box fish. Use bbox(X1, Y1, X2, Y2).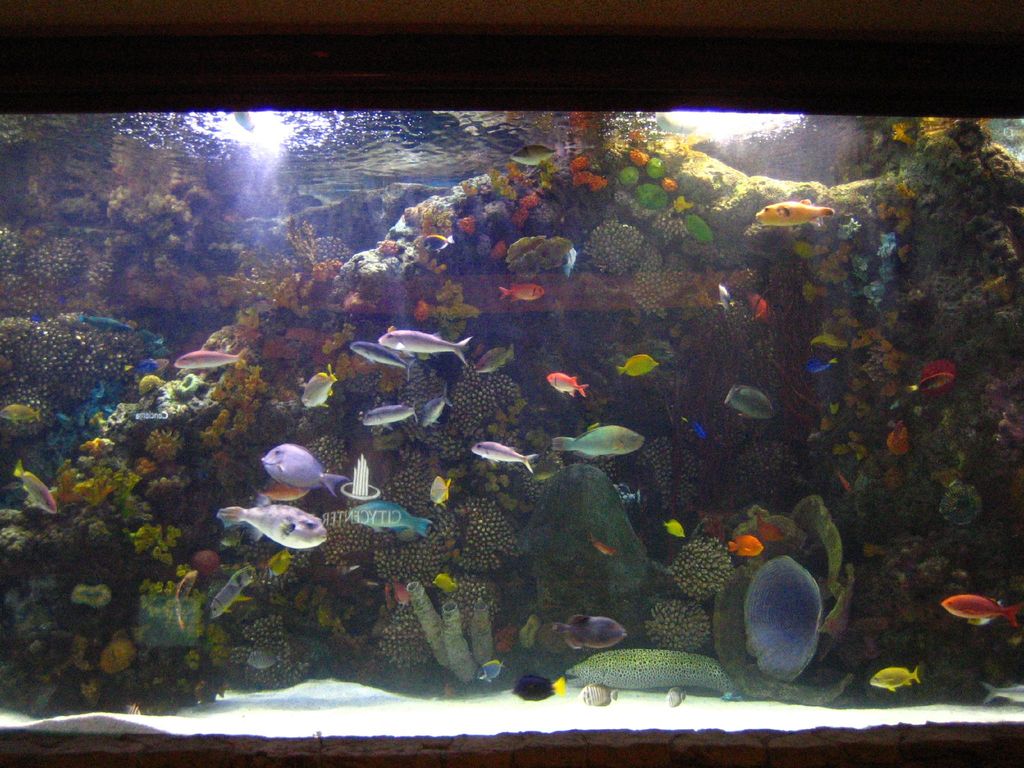
bbox(689, 417, 705, 436).
